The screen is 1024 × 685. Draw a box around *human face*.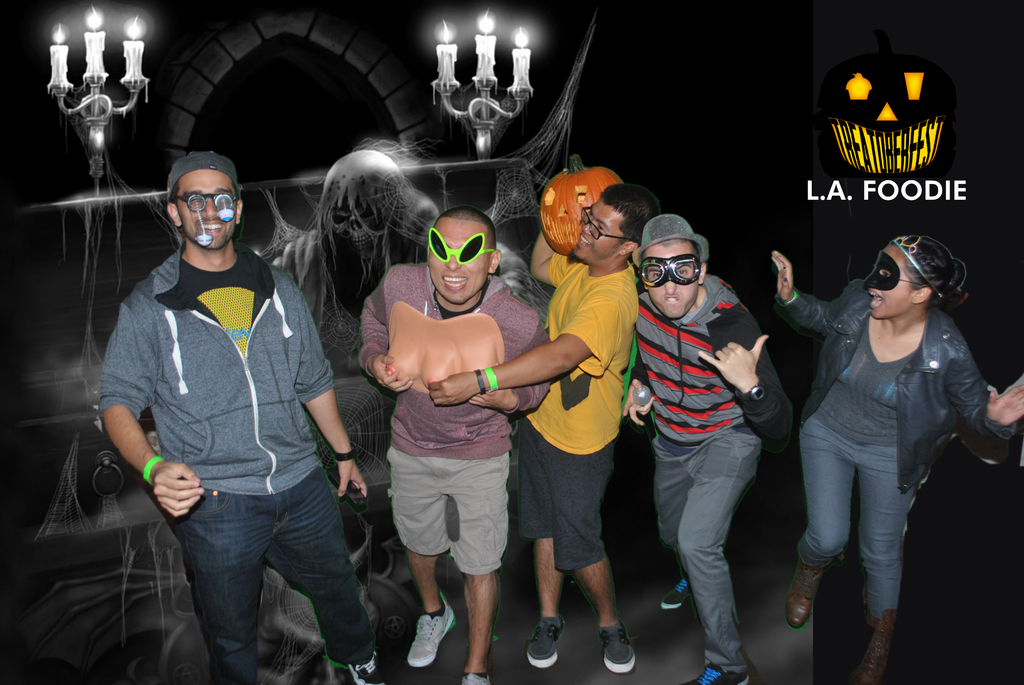
(644,242,701,319).
